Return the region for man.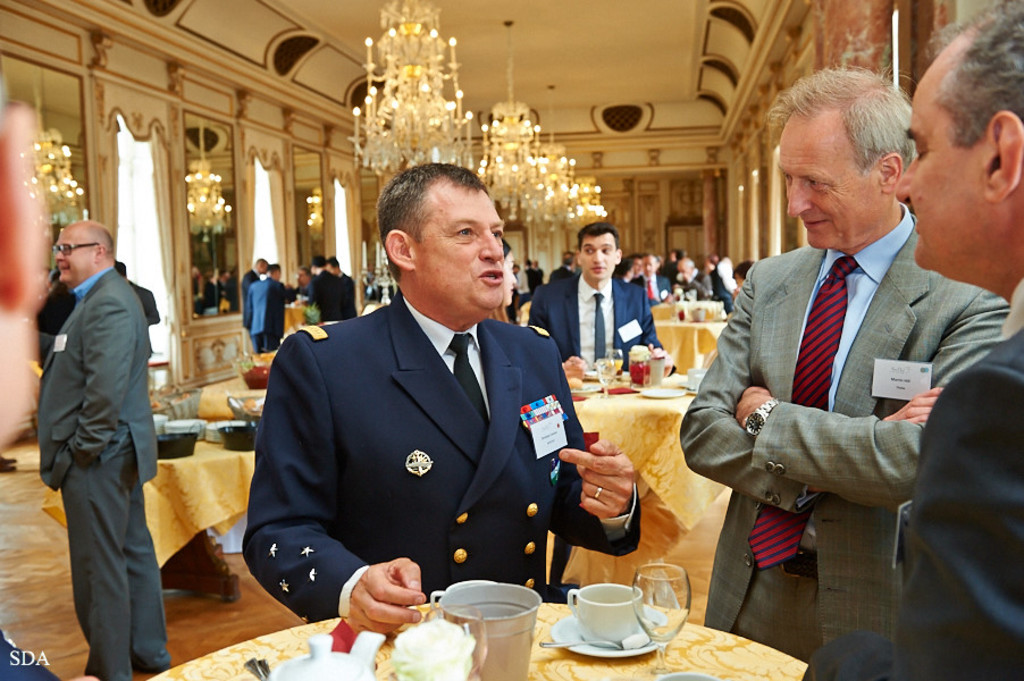
[235, 155, 641, 633].
